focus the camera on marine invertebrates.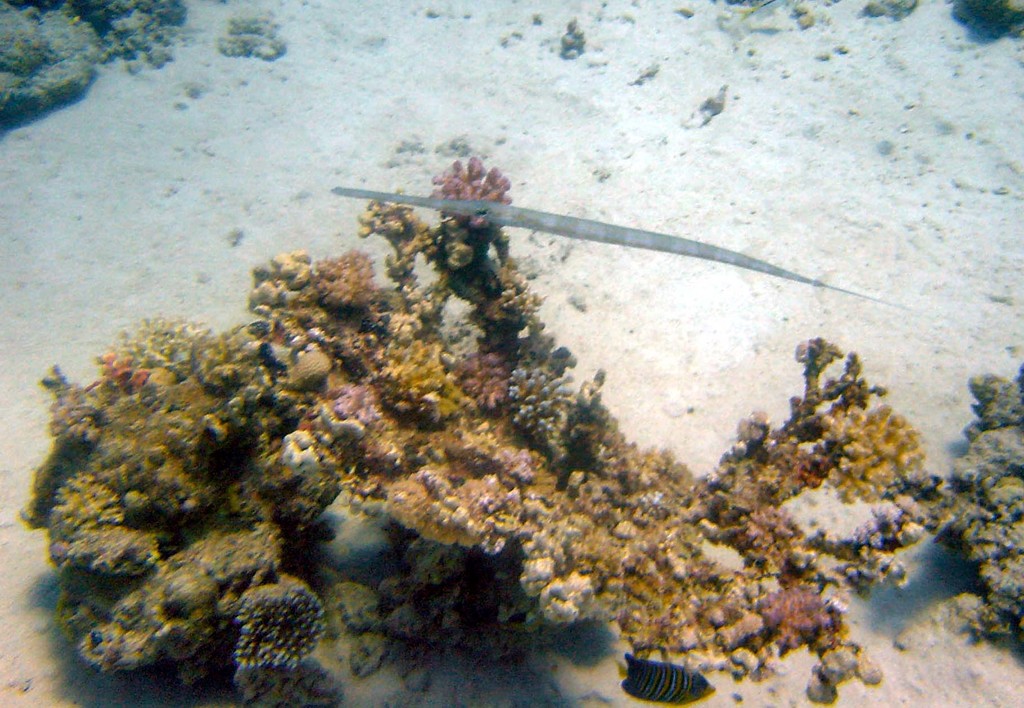
Focus region: (714,411,787,538).
